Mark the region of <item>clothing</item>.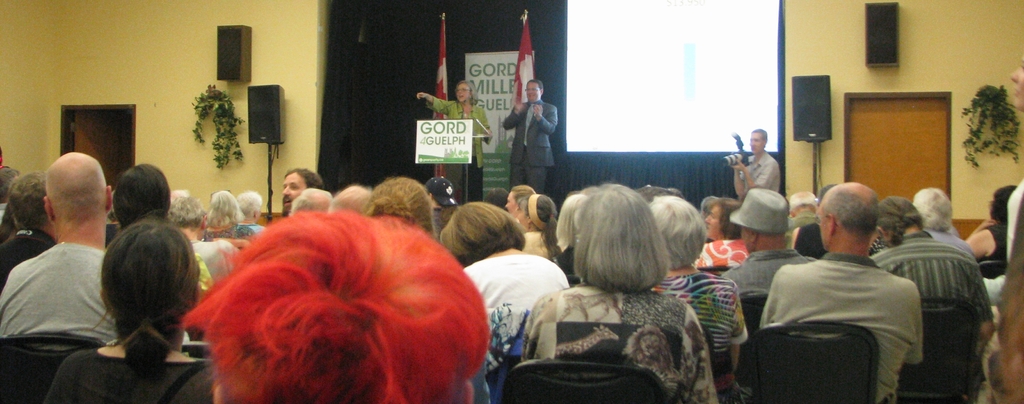
Region: locate(428, 95, 490, 201).
